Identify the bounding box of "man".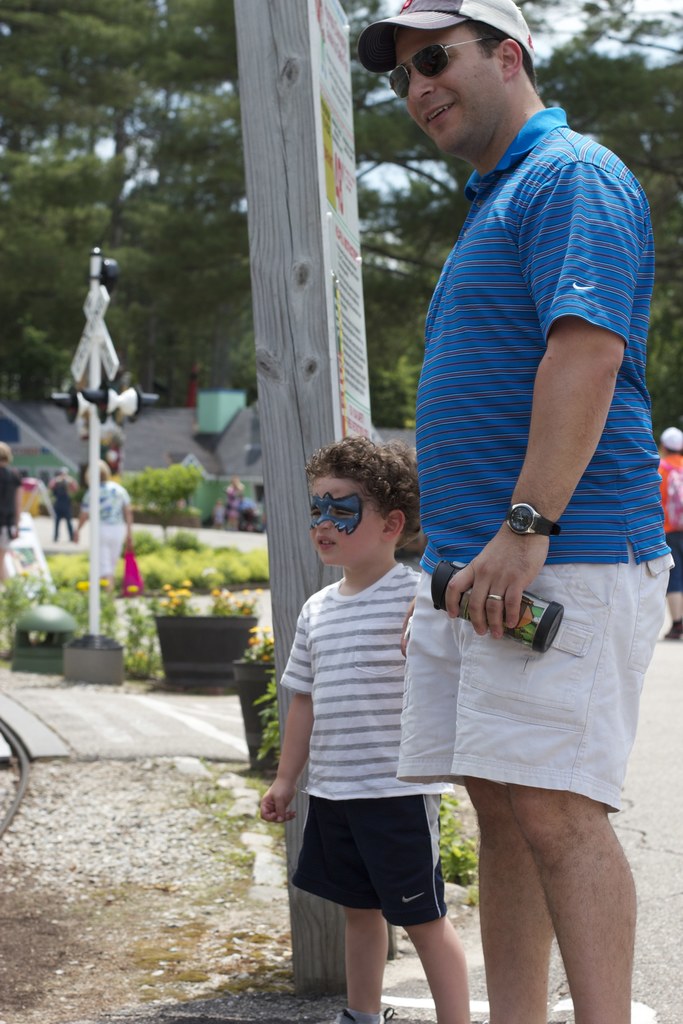
bbox=(347, 0, 646, 996).
